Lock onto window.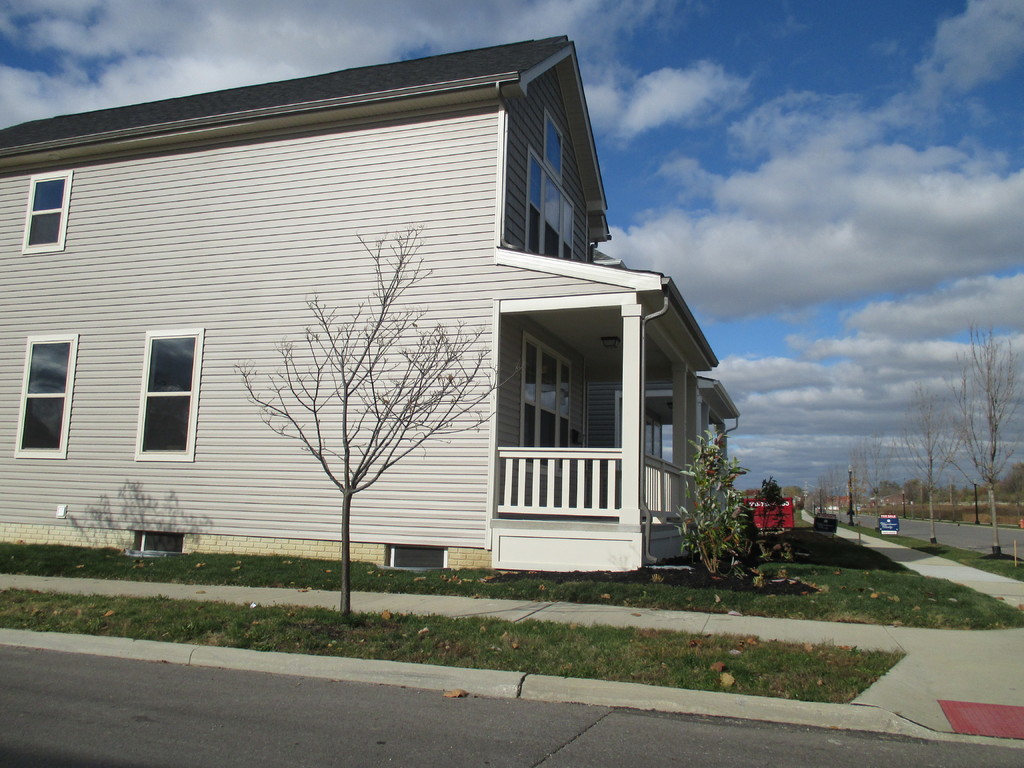
Locked: locate(134, 340, 204, 460).
